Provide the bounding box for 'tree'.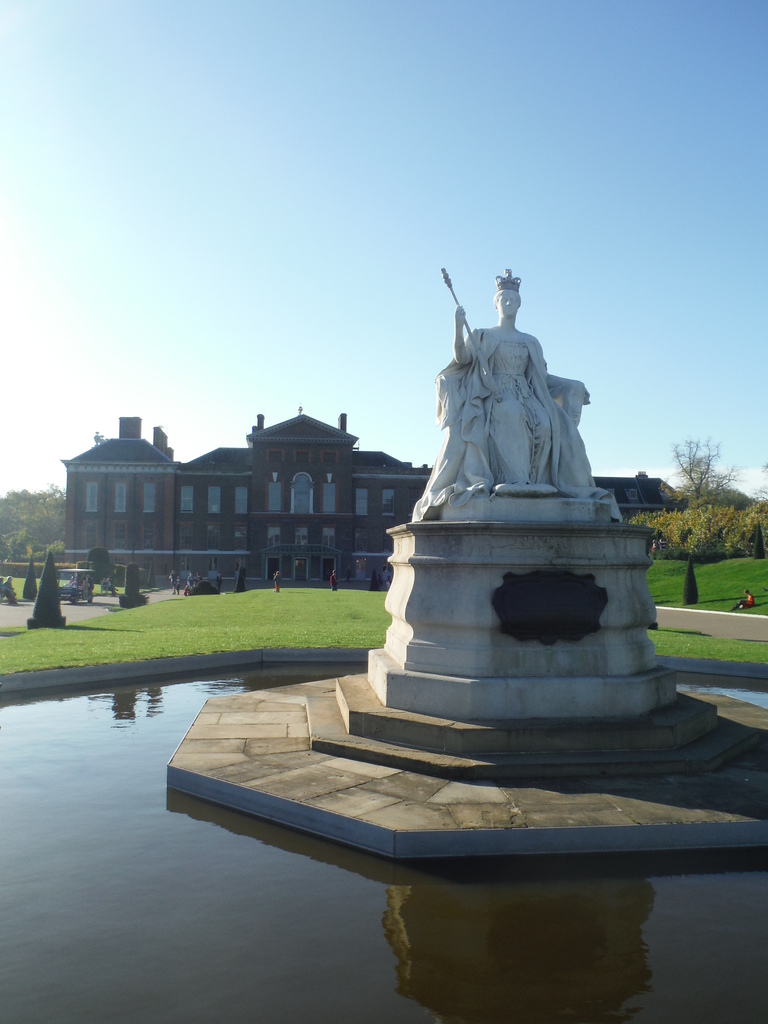
bbox=[234, 564, 248, 593].
